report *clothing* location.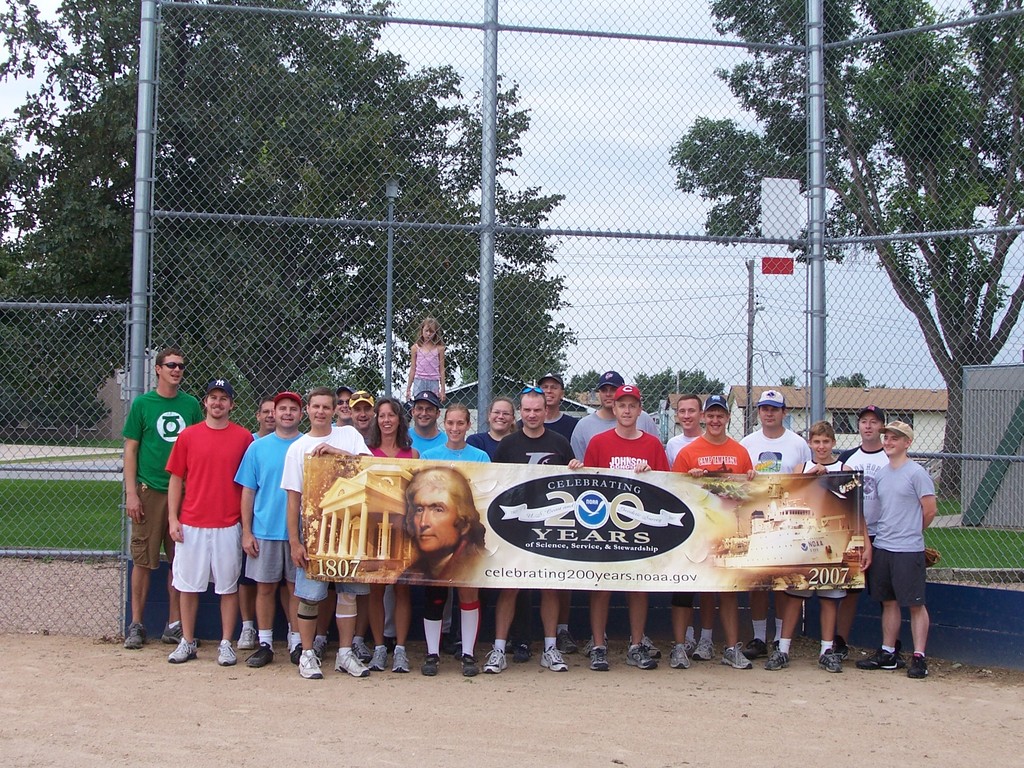
Report: Rect(669, 435, 705, 609).
